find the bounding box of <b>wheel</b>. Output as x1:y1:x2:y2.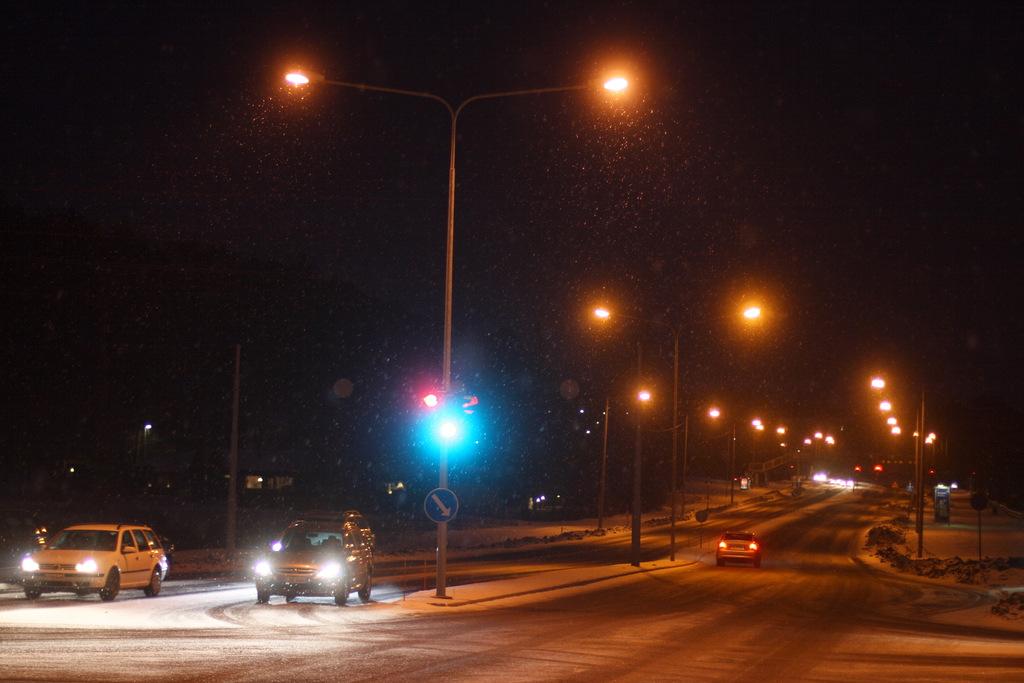
101:570:122:603.
